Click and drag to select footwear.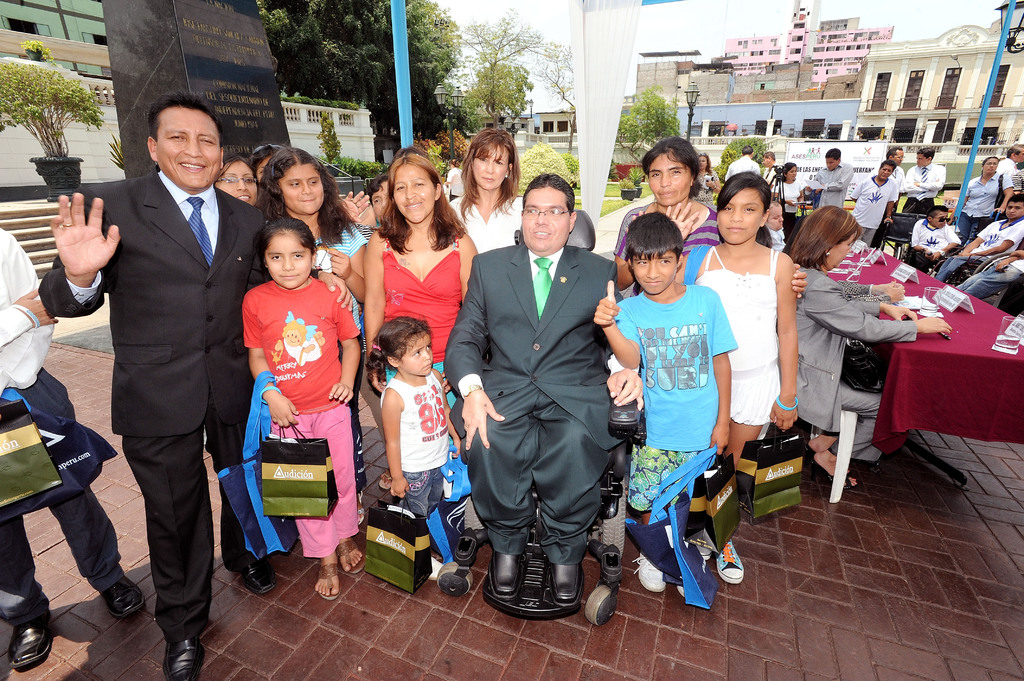
Selection: [10,605,56,669].
